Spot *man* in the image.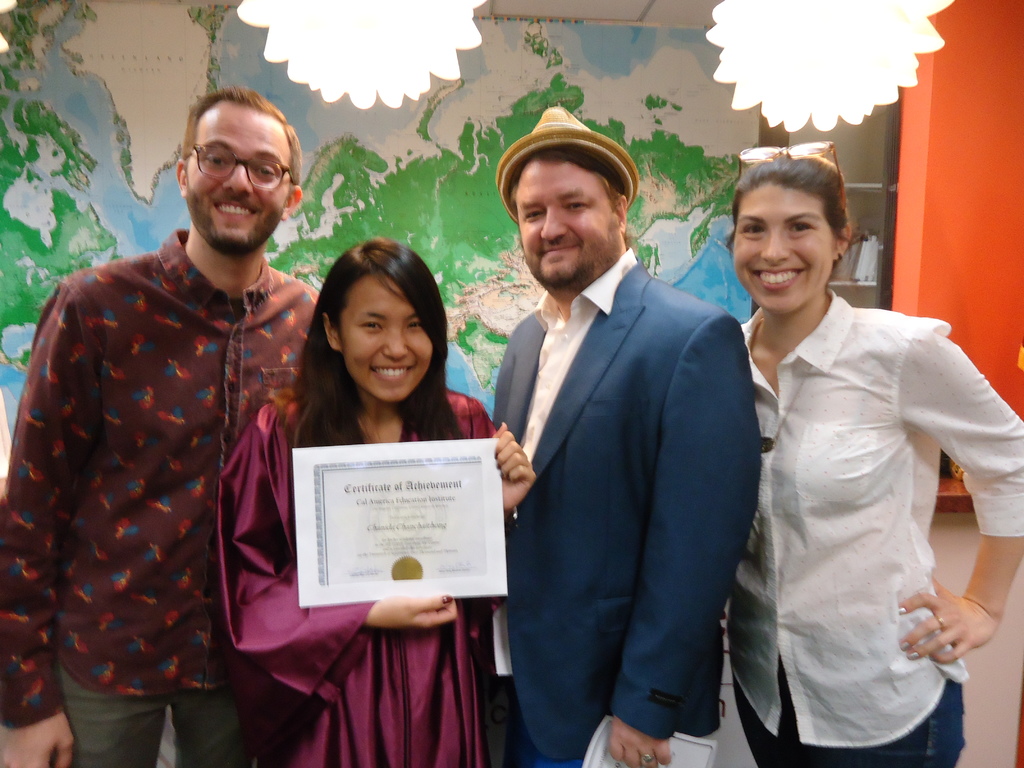
*man* found at 474,121,757,766.
